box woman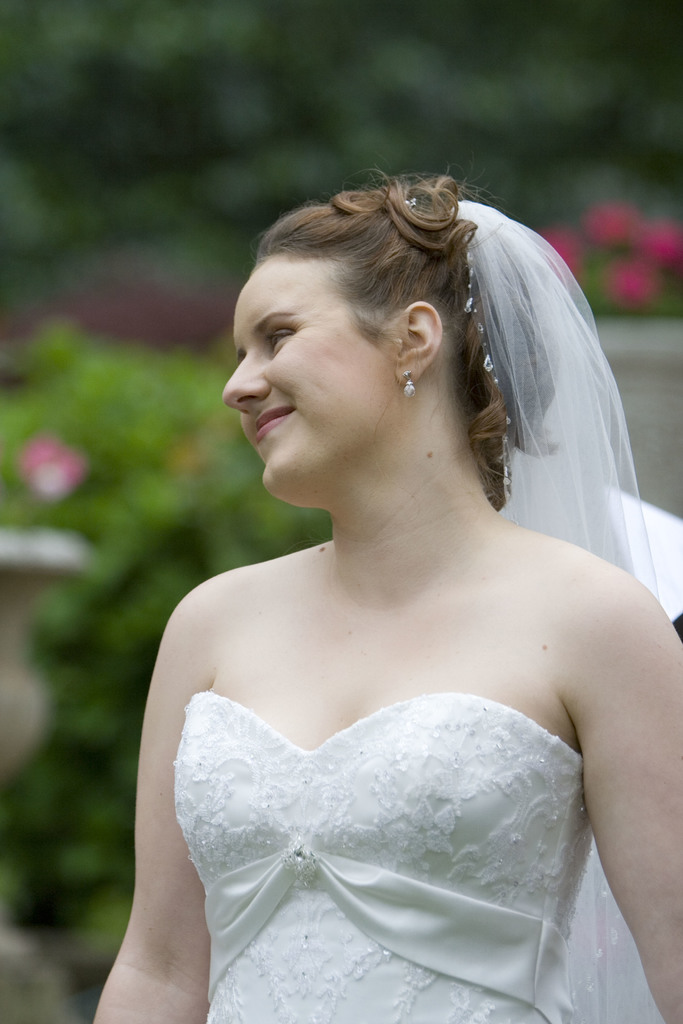
<box>95,168,682,1023</box>
